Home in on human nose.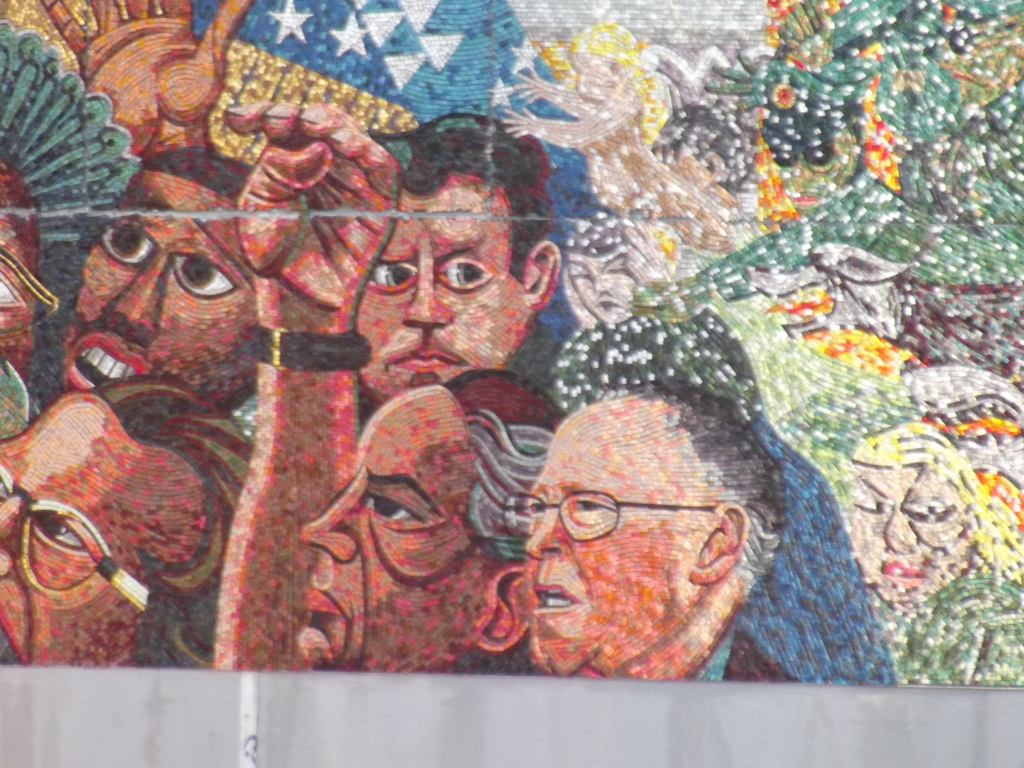
Homed in at 107, 257, 159, 336.
